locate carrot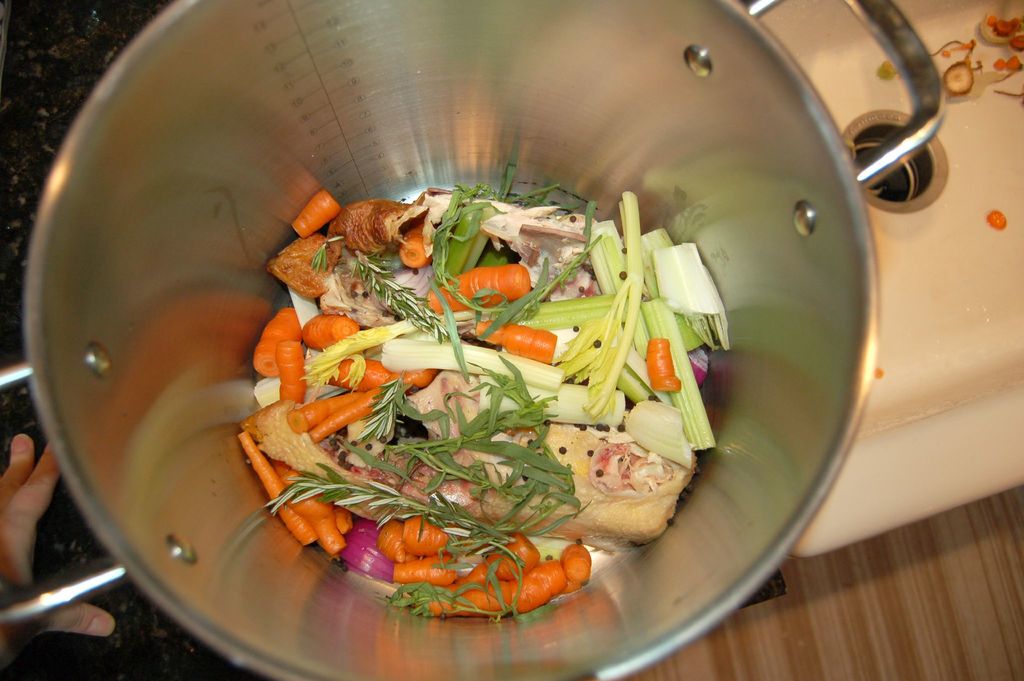
452/252/534/307
